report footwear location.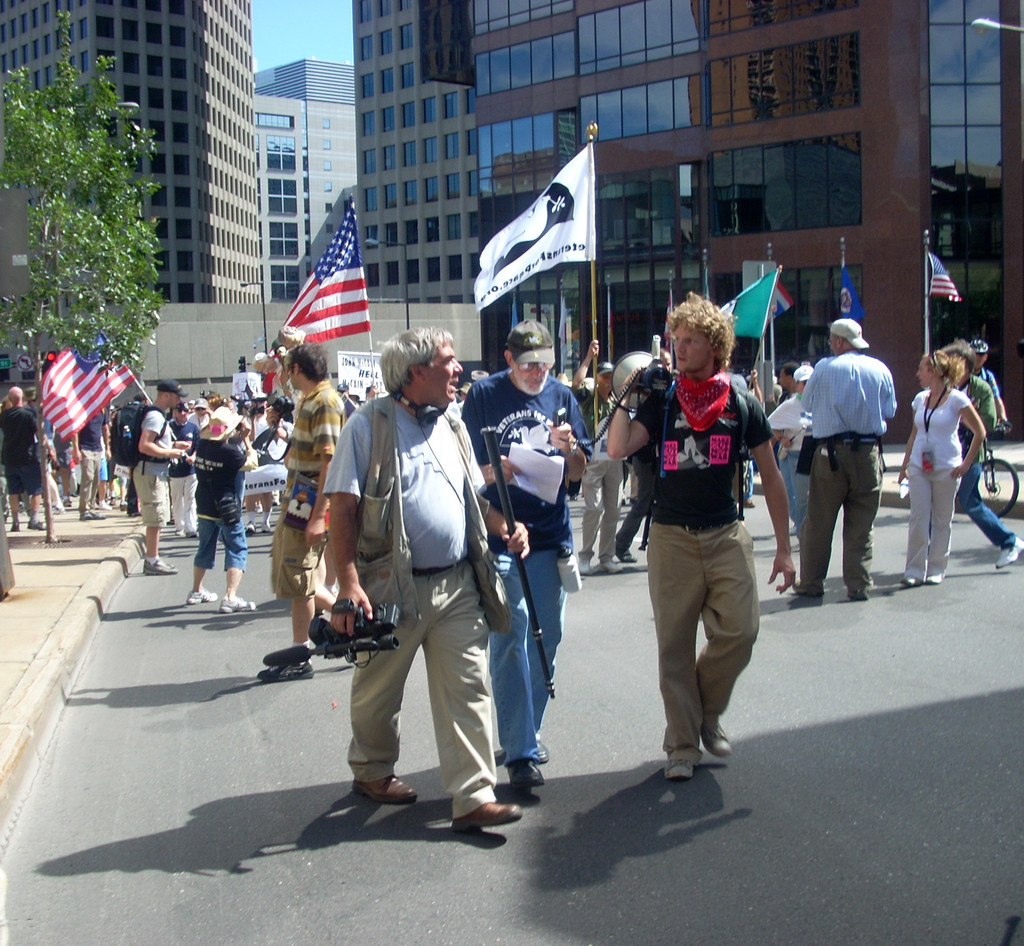
Report: x1=10, y1=520, x2=21, y2=532.
